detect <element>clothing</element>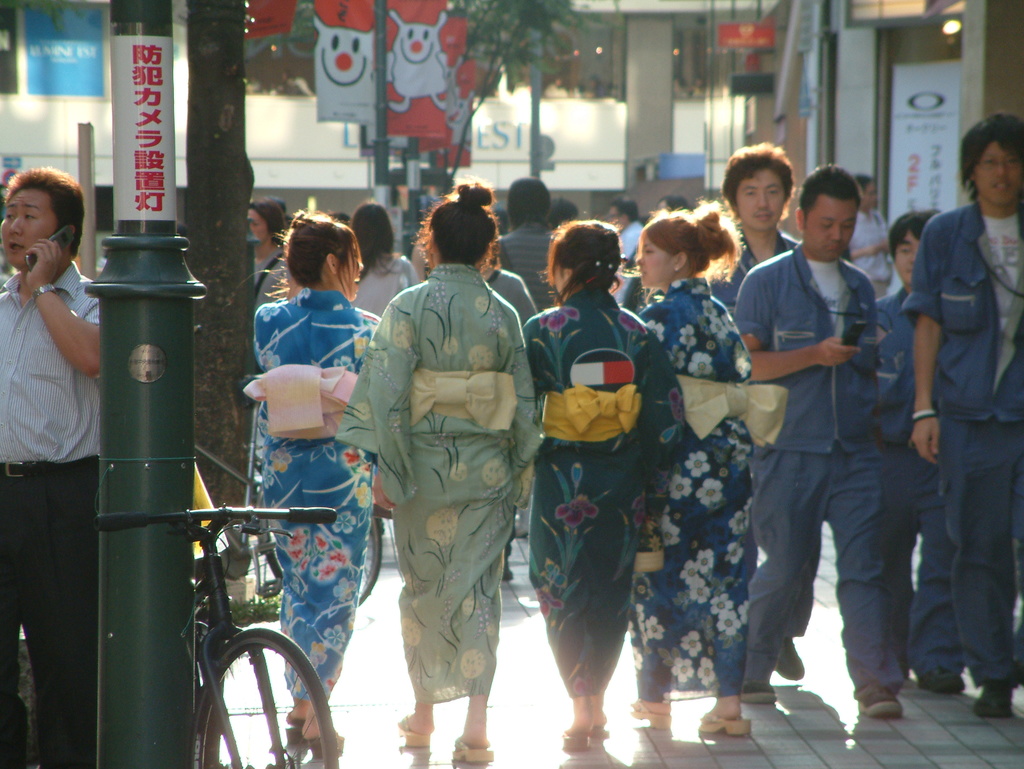
249:246:294:305
